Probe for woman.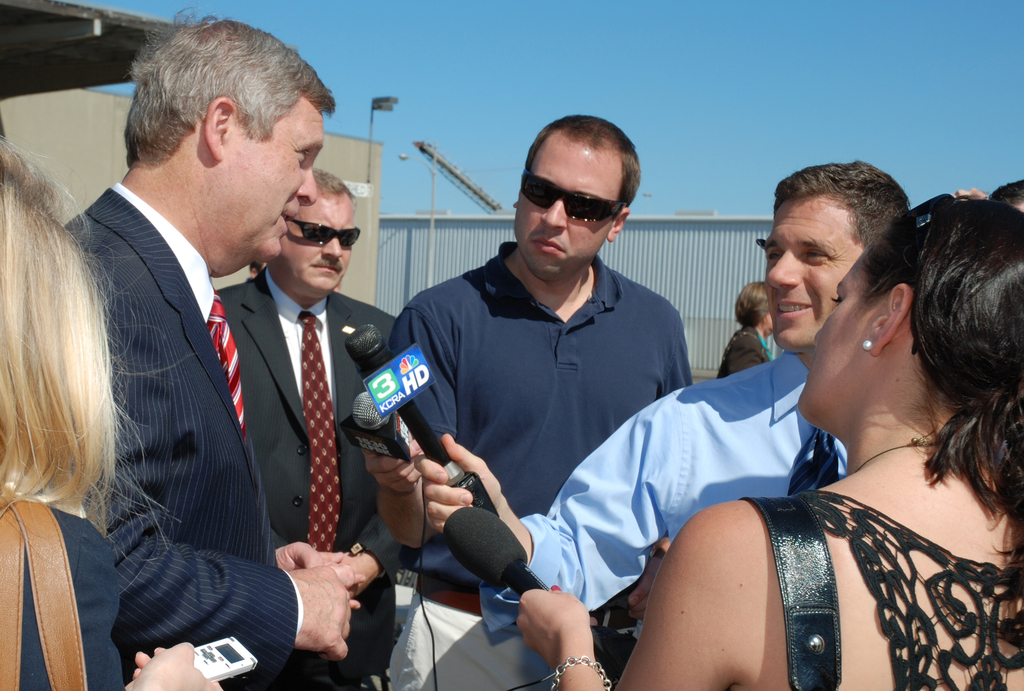
Probe result: x1=717 y1=280 x2=781 y2=387.
